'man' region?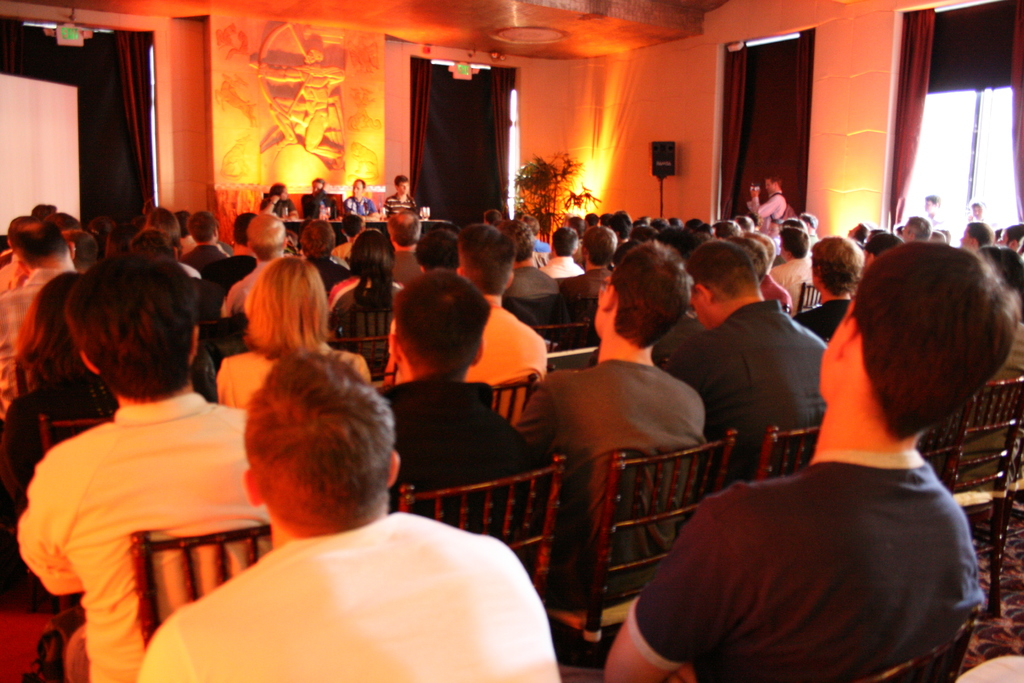
crop(602, 242, 1023, 682)
